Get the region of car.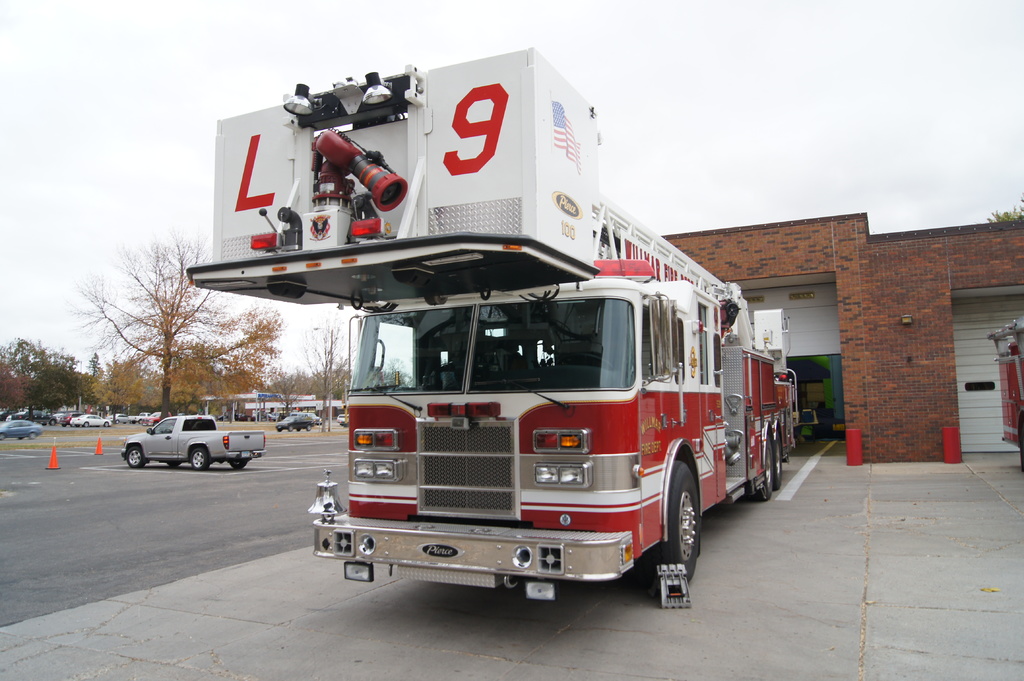
detection(335, 413, 346, 425).
